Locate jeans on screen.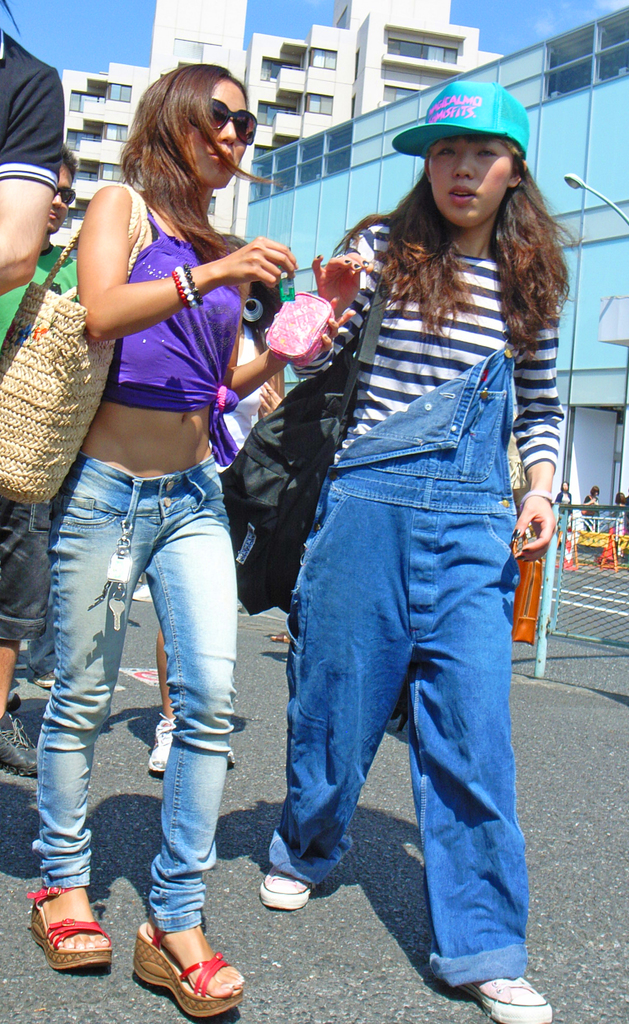
On screen at box=[38, 431, 249, 941].
